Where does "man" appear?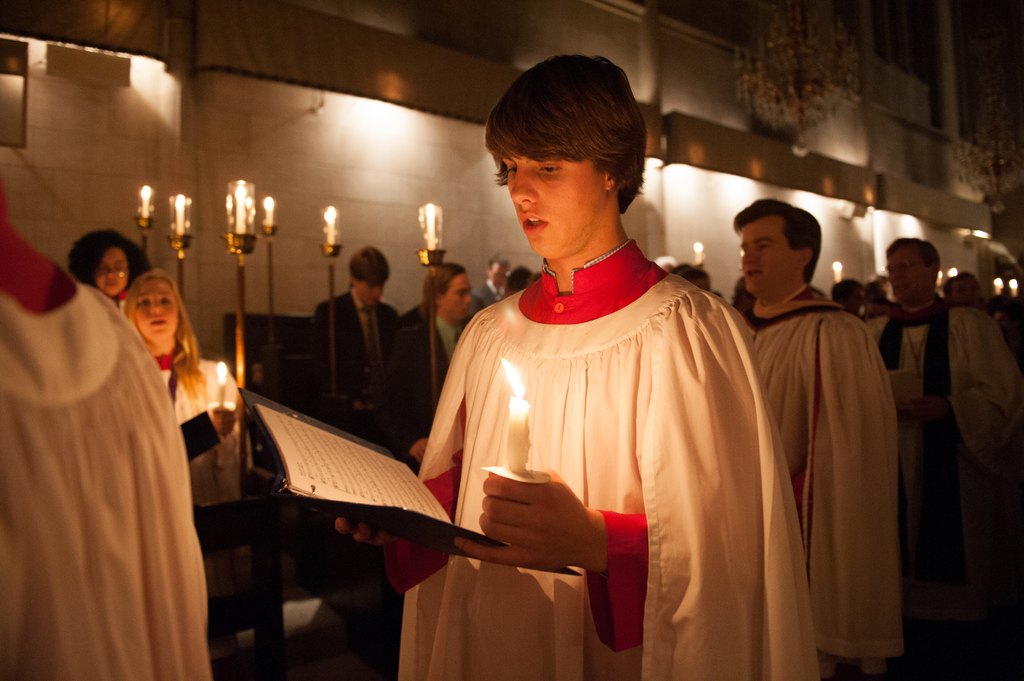
Appears at (left=867, top=237, right=1023, bottom=547).
